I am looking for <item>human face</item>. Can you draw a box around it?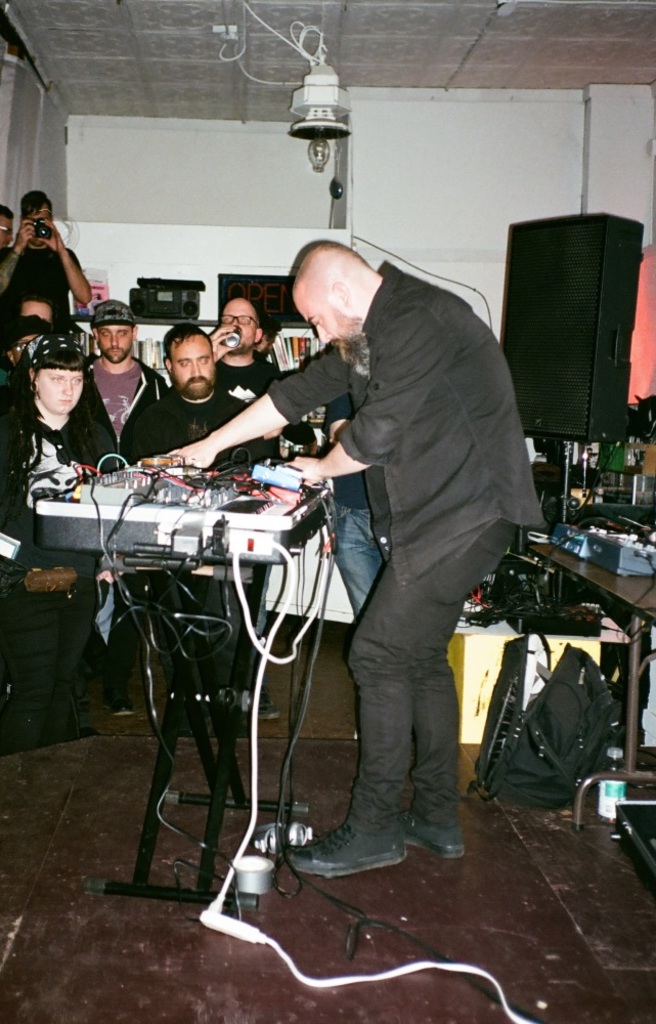
Sure, the bounding box is box=[101, 326, 134, 367].
